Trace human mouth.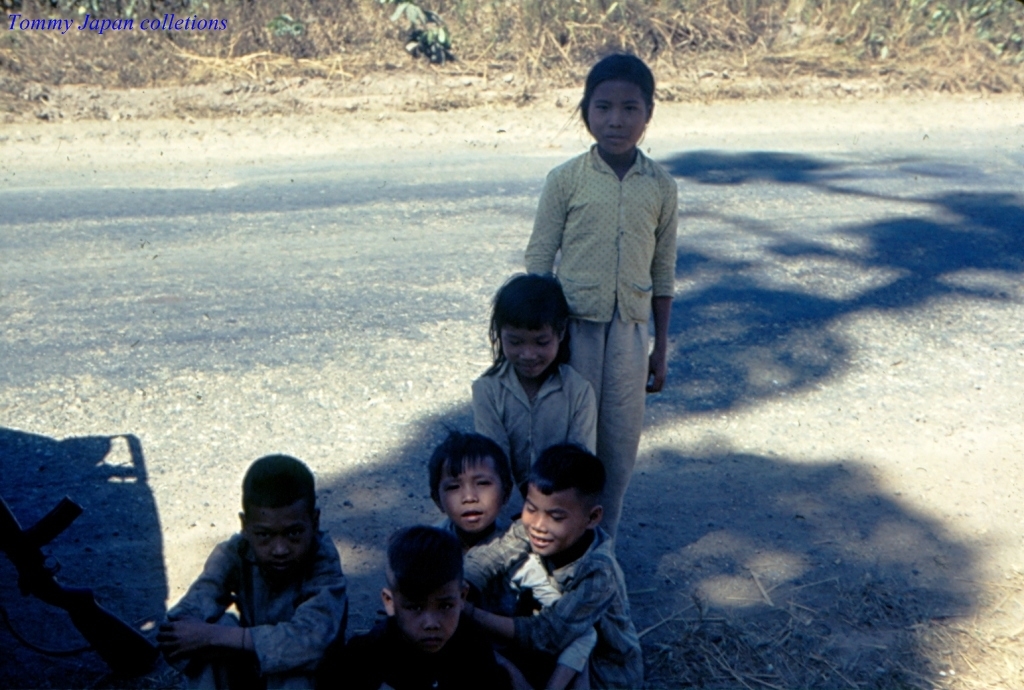
Traced to box=[428, 632, 440, 644].
